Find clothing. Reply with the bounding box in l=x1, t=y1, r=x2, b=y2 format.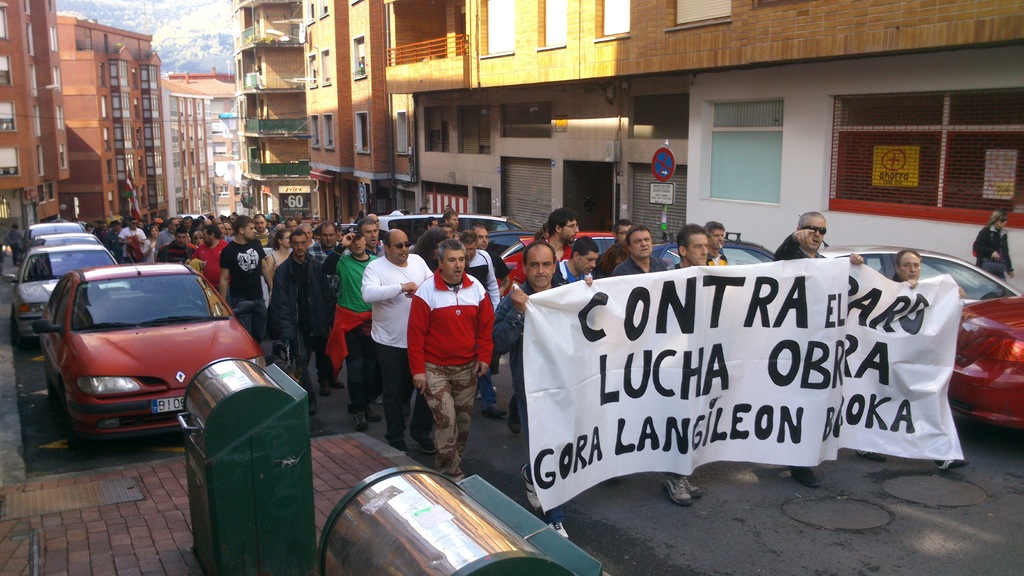
l=3, t=227, r=25, b=262.
